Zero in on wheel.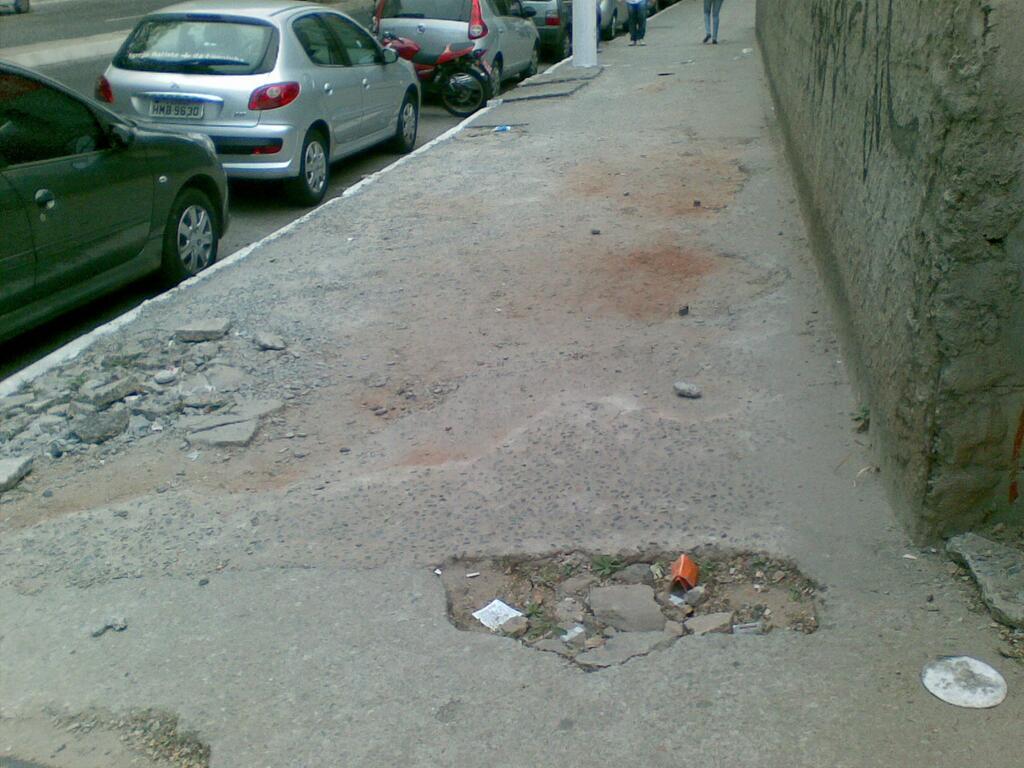
Zeroed in: (left=554, top=31, right=569, bottom=58).
